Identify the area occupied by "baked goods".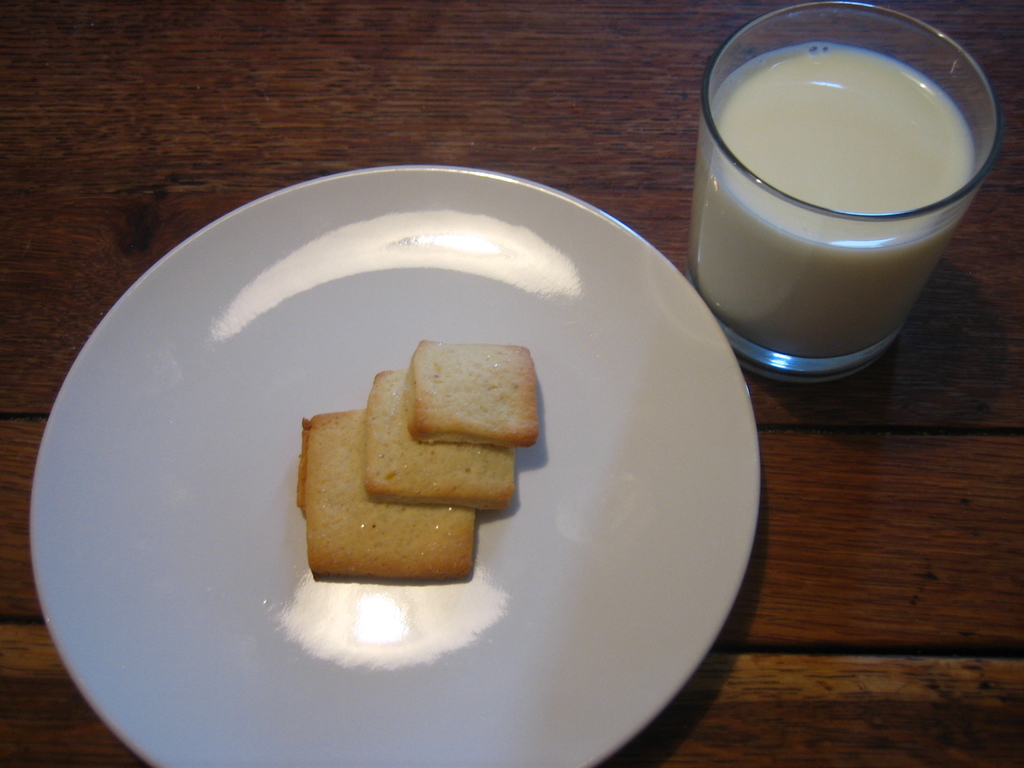
Area: crop(290, 404, 477, 582).
